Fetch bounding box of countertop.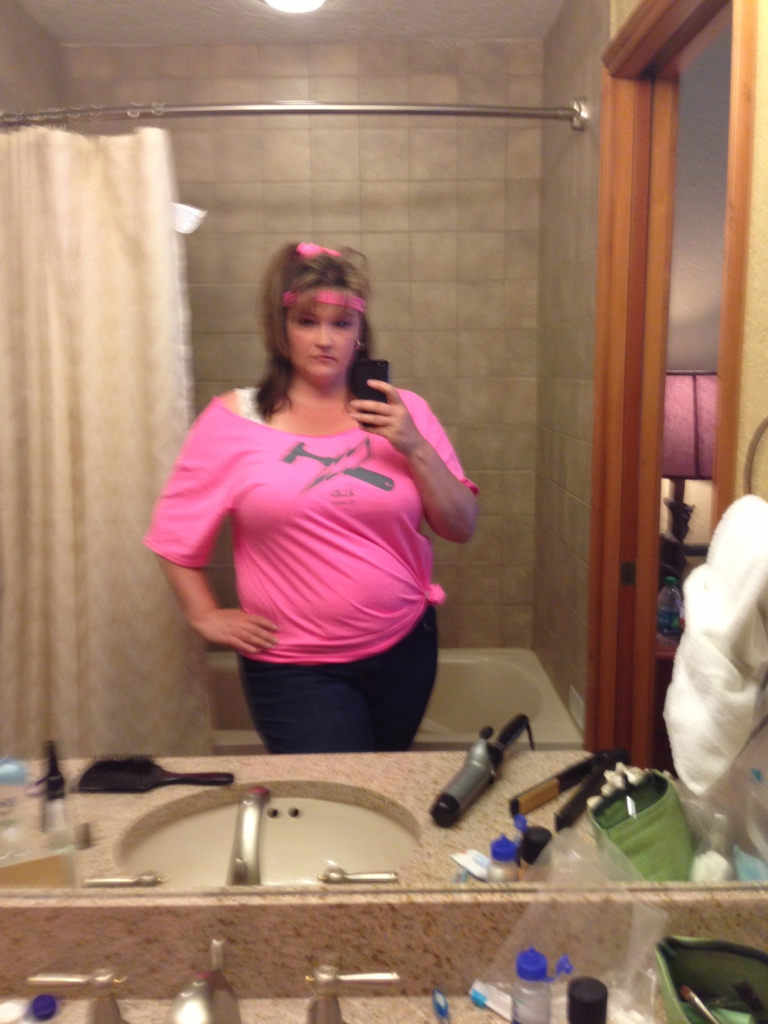
Bbox: 0:950:767:1023.
